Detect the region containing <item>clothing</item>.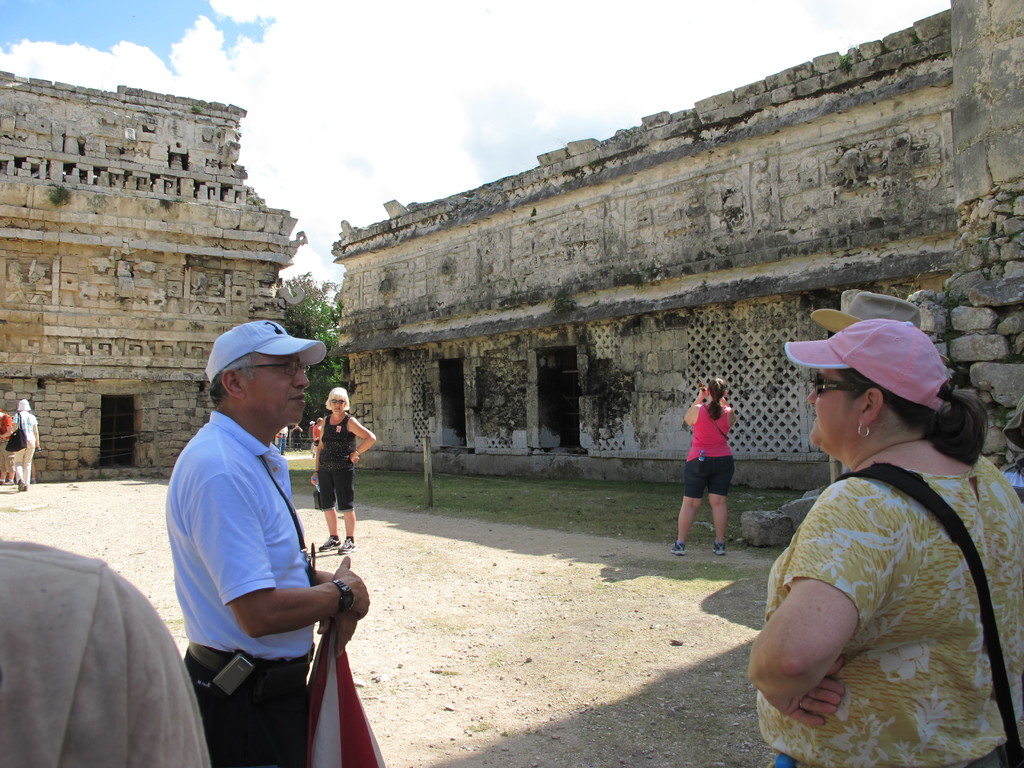
x1=13 y1=408 x2=40 y2=486.
